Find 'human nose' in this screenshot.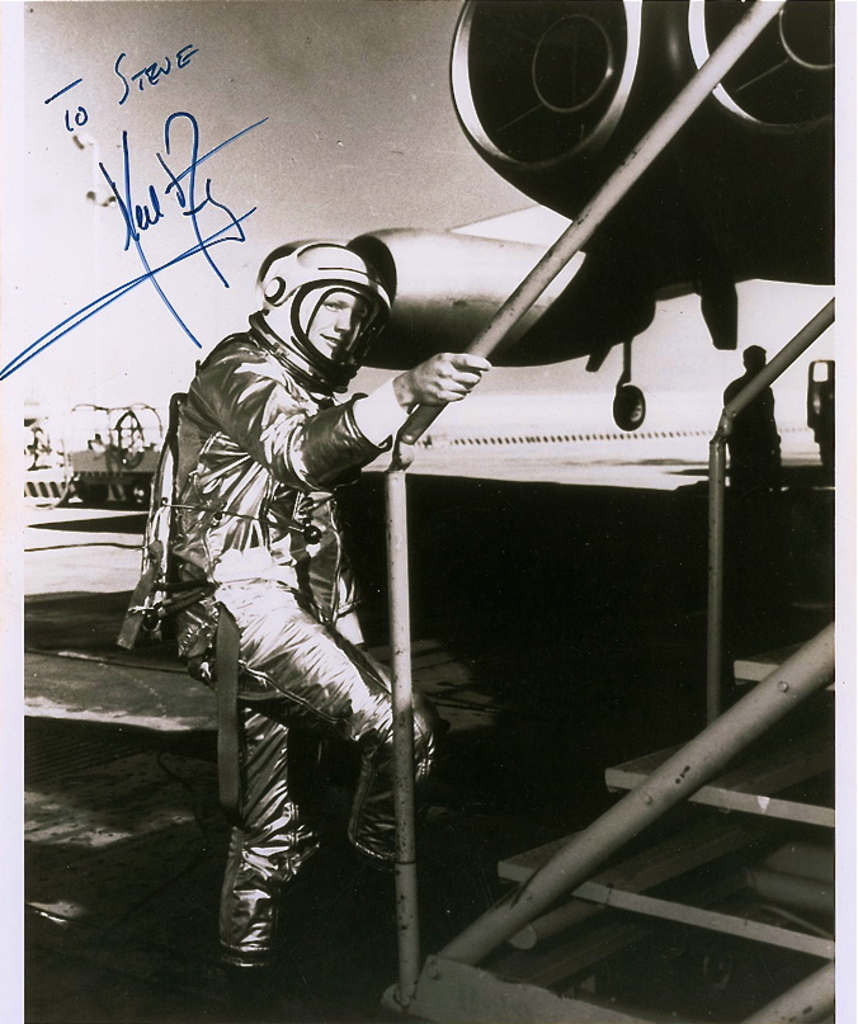
The bounding box for 'human nose' is [333, 310, 350, 334].
